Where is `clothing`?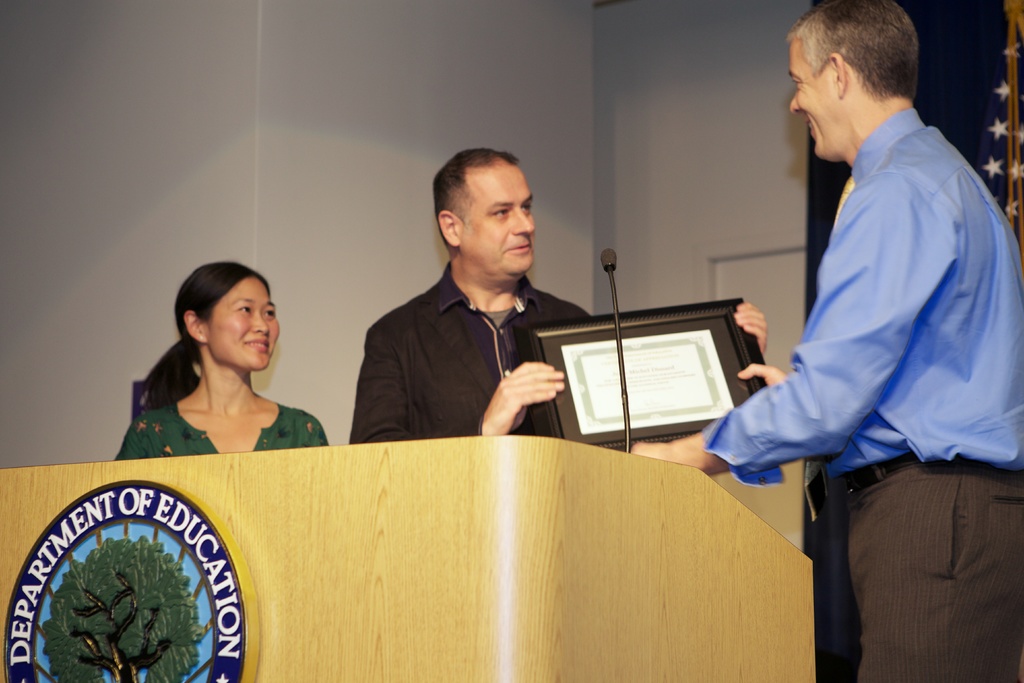
(351, 263, 595, 439).
